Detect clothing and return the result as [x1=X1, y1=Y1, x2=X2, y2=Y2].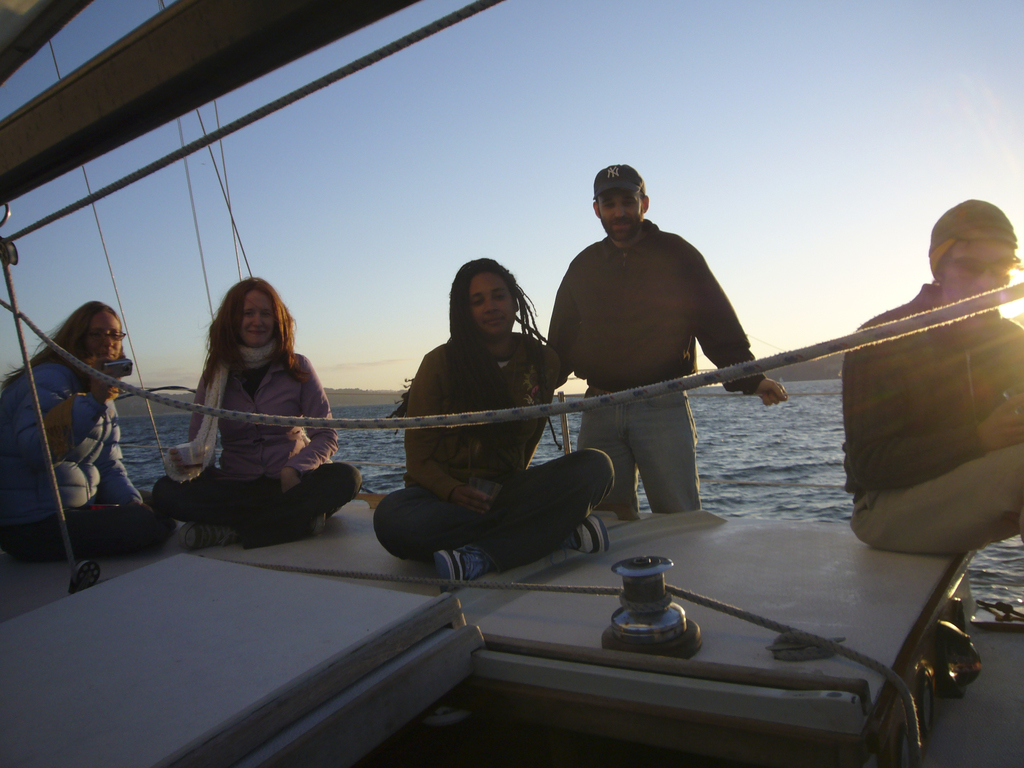
[x1=155, y1=342, x2=361, y2=548].
